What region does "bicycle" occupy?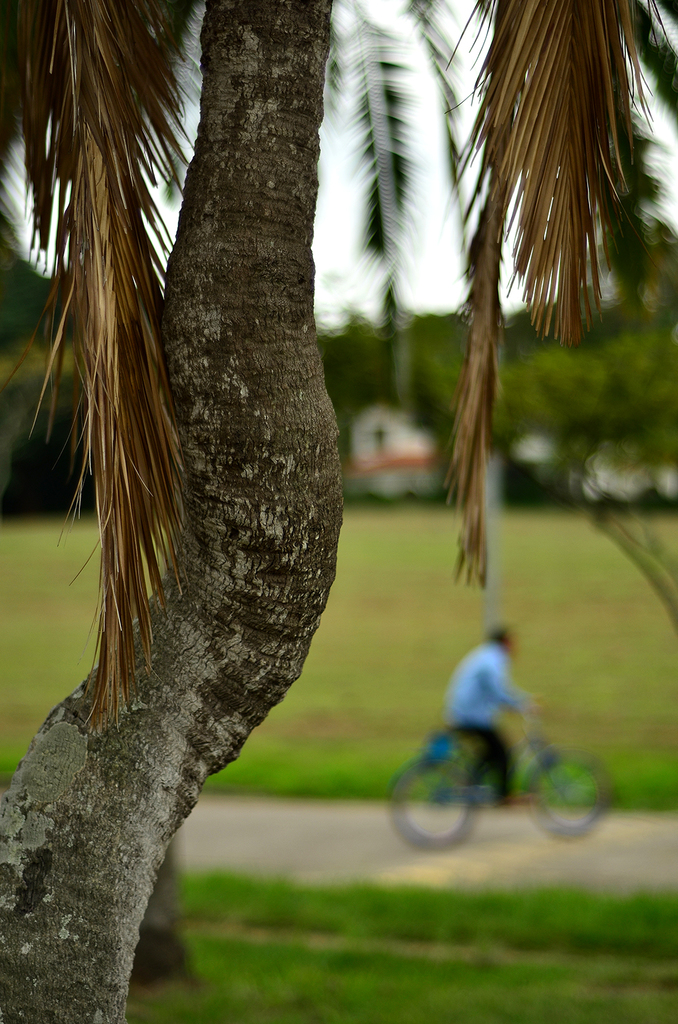
(386, 689, 612, 840).
